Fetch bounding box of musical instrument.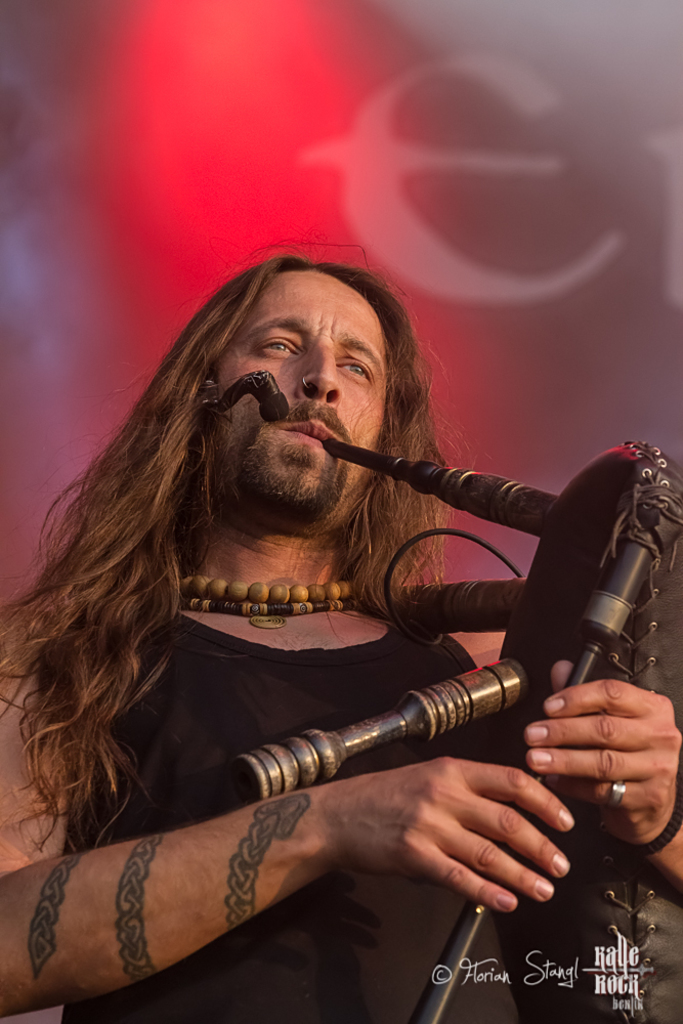
Bbox: box=[211, 431, 682, 1023].
